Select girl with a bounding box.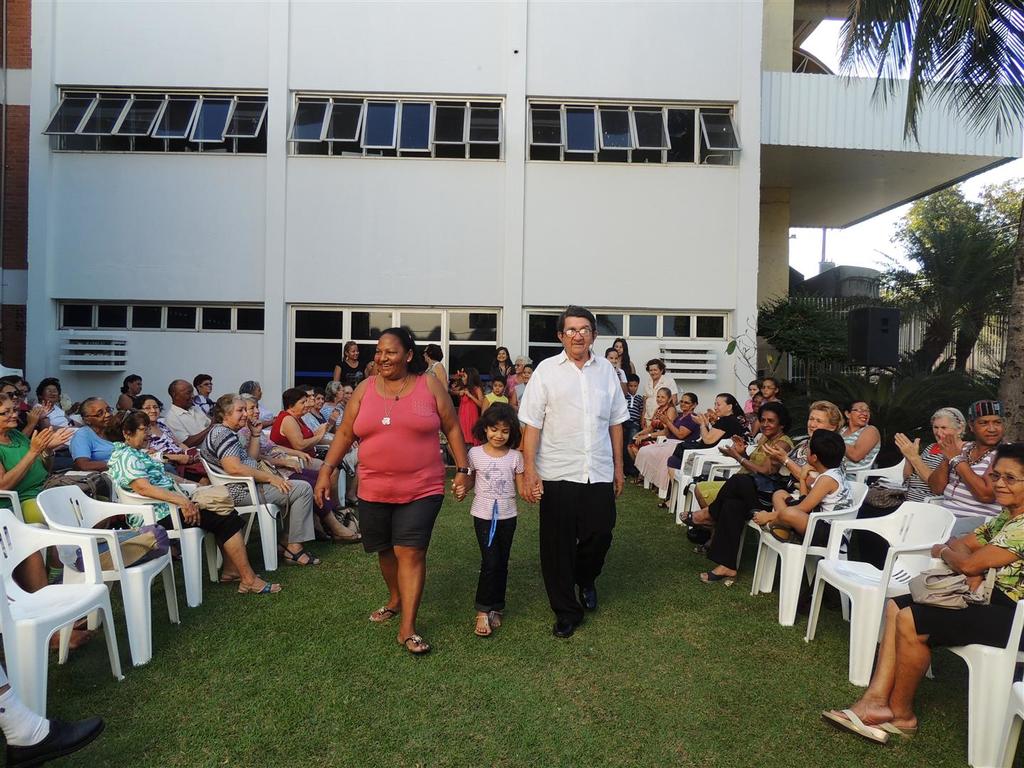
l=447, t=365, r=489, b=449.
